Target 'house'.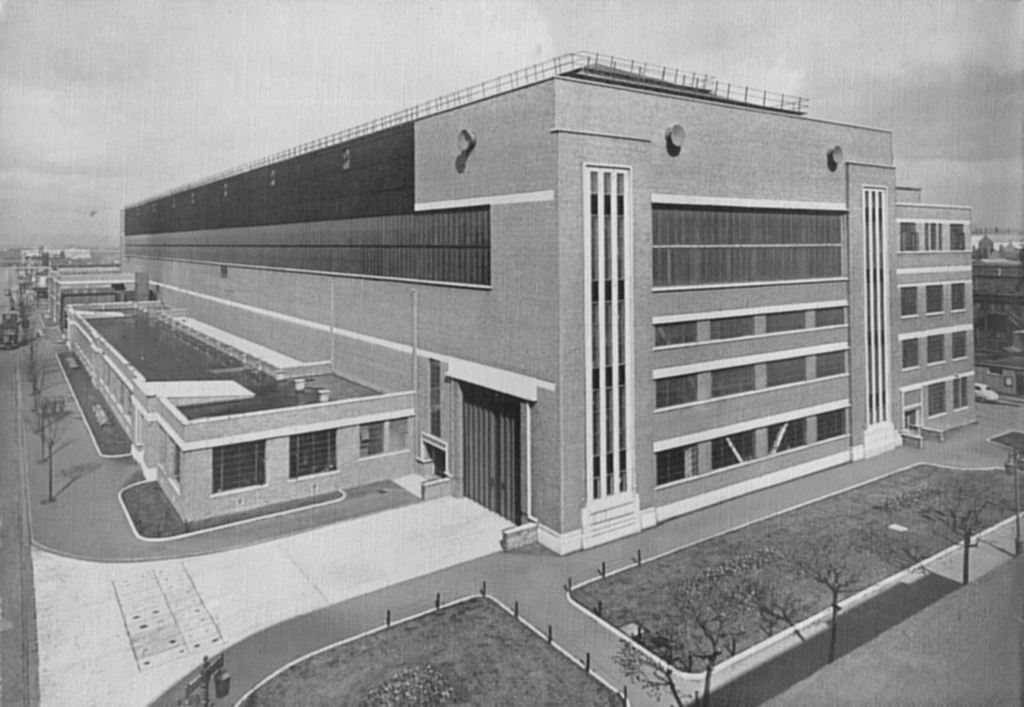
Target region: (left=14, top=244, right=92, bottom=282).
